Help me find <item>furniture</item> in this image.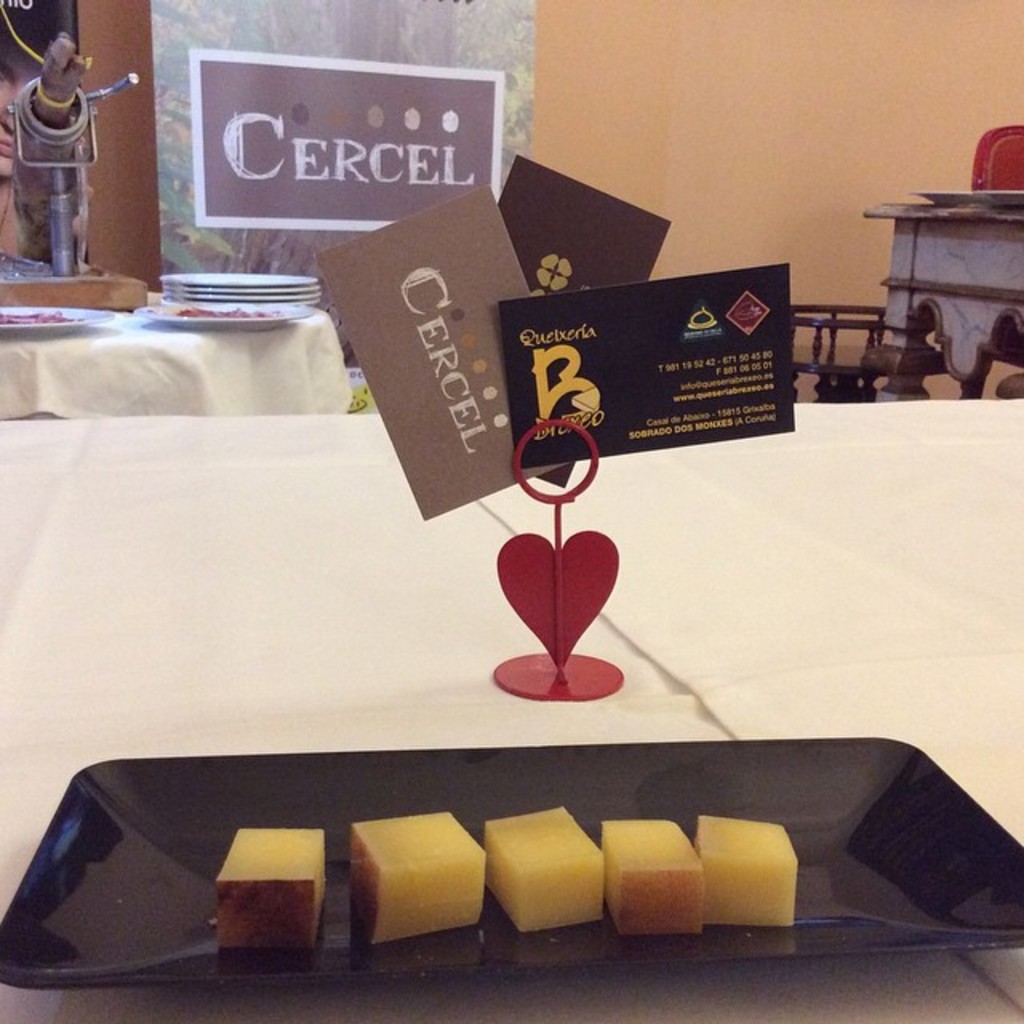
Found it: x1=795 y1=307 x2=874 y2=405.
